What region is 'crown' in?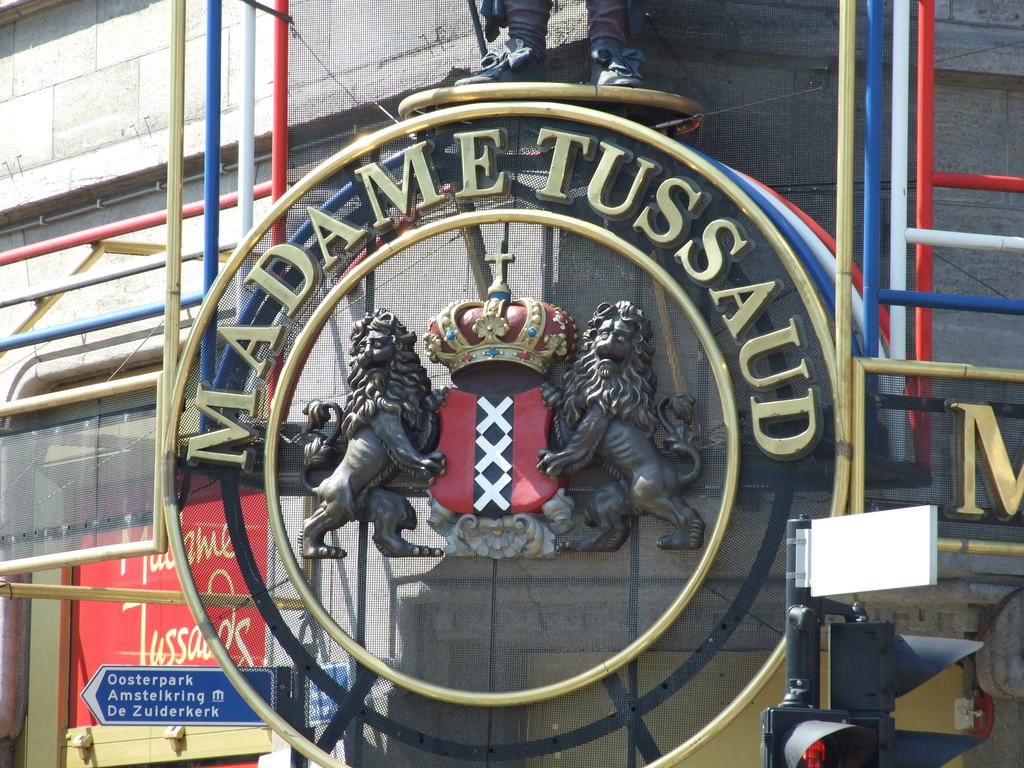
BBox(429, 242, 572, 374).
